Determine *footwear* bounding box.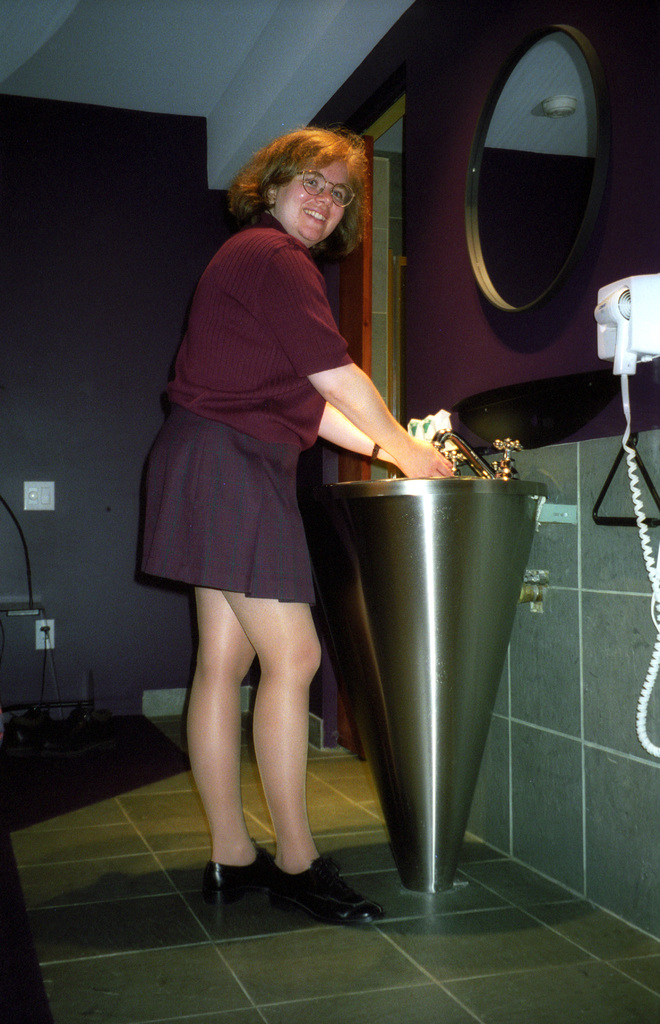
Determined: detection(276, 858, 381, 933).
